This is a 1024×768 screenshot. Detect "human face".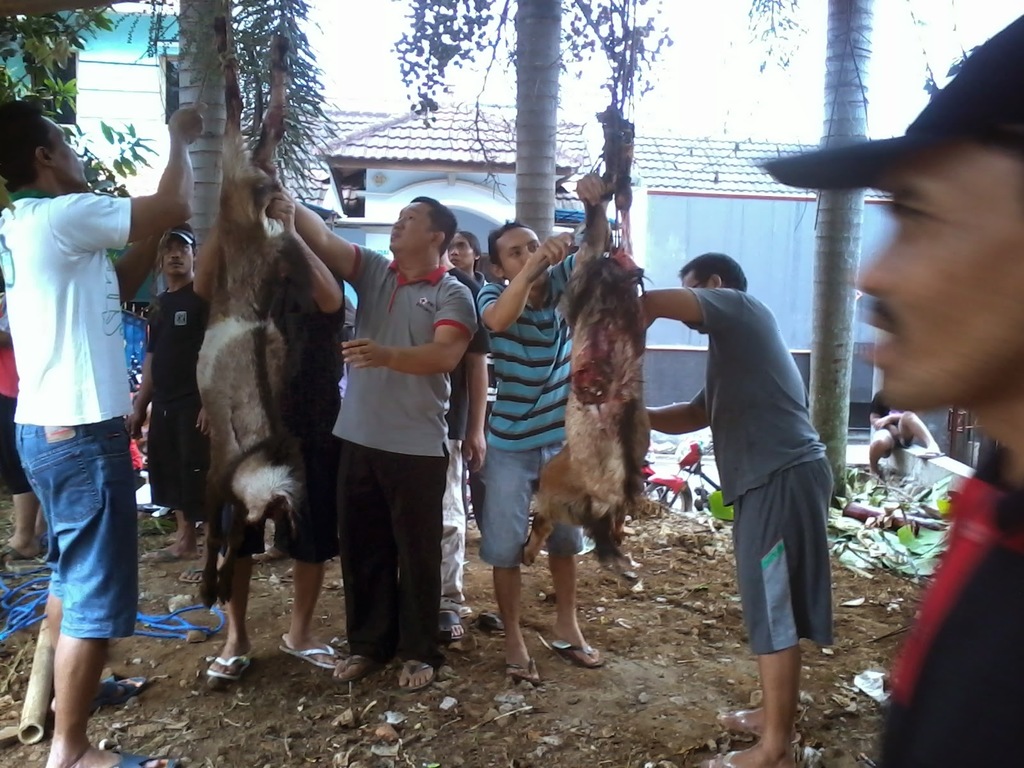
[left=387, top=202, right=433, bottom=261].
